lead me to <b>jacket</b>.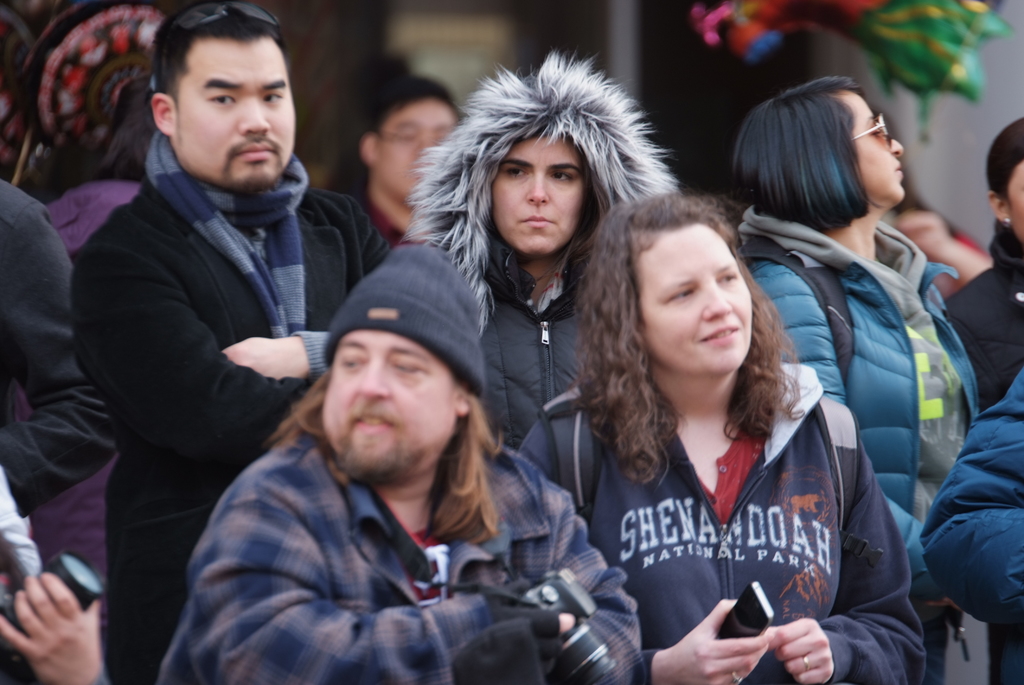
Lead to crop(739, 206, 975, 589).
